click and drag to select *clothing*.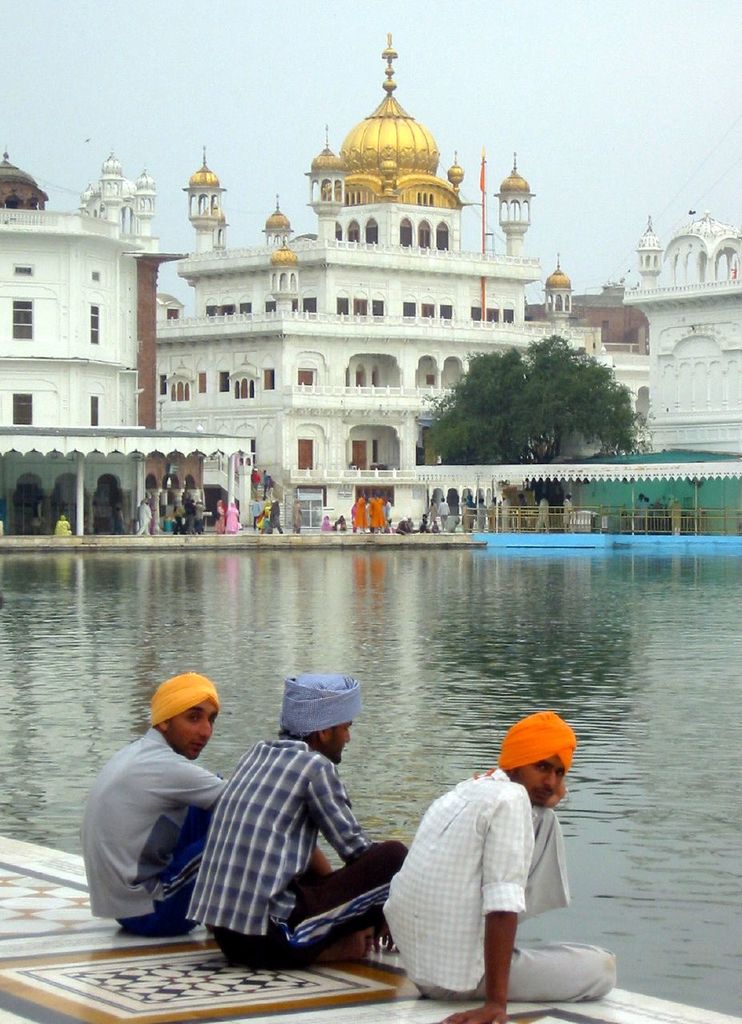
Selection: [78,729,231,926].
